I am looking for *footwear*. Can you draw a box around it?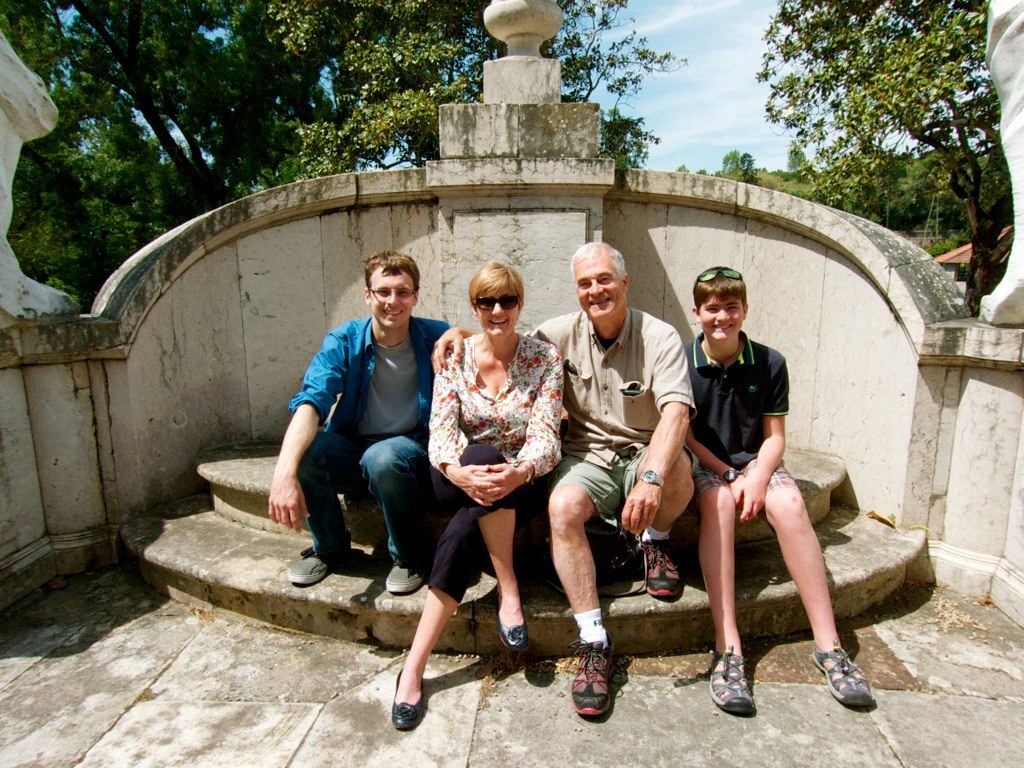
Sure, the bounding box is left=571, top=647, right=612, bottom=717.
